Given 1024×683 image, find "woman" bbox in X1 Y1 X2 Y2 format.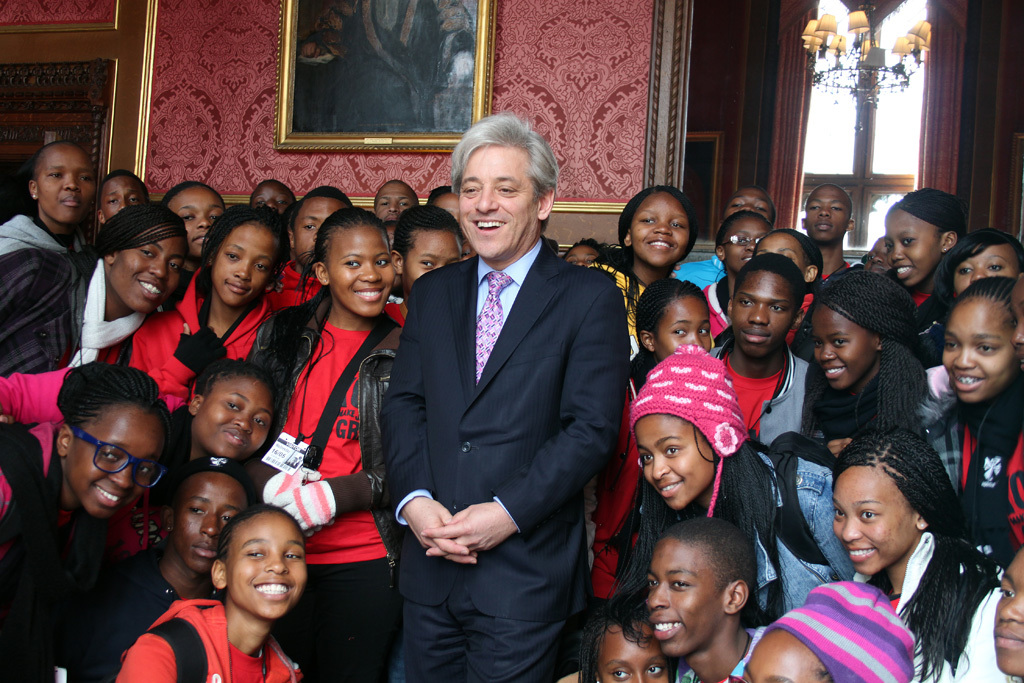
588 182 697 364.
